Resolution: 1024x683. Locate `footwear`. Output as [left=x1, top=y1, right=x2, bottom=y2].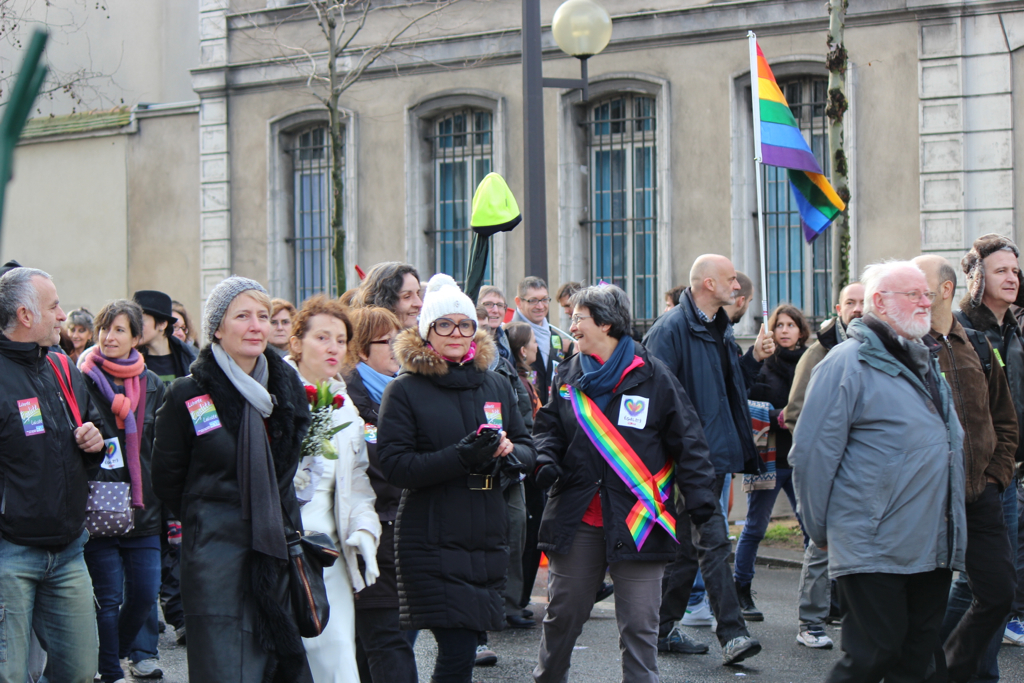
[left=797, top=627, right=837, bottom=648].
